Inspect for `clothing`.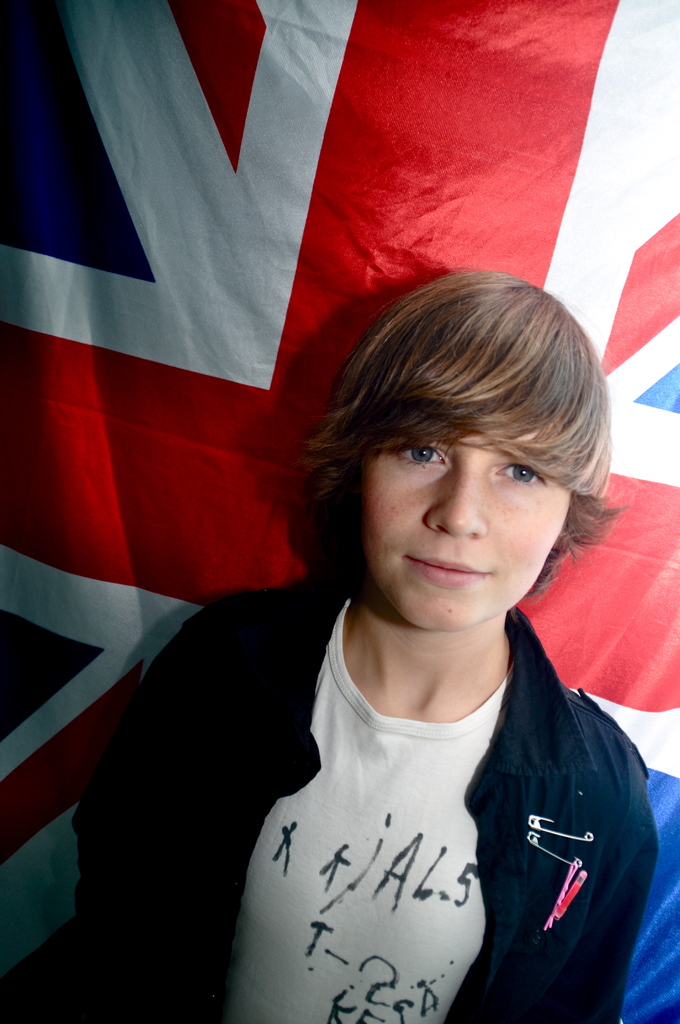
Inspection: 136/413/670/1021.
